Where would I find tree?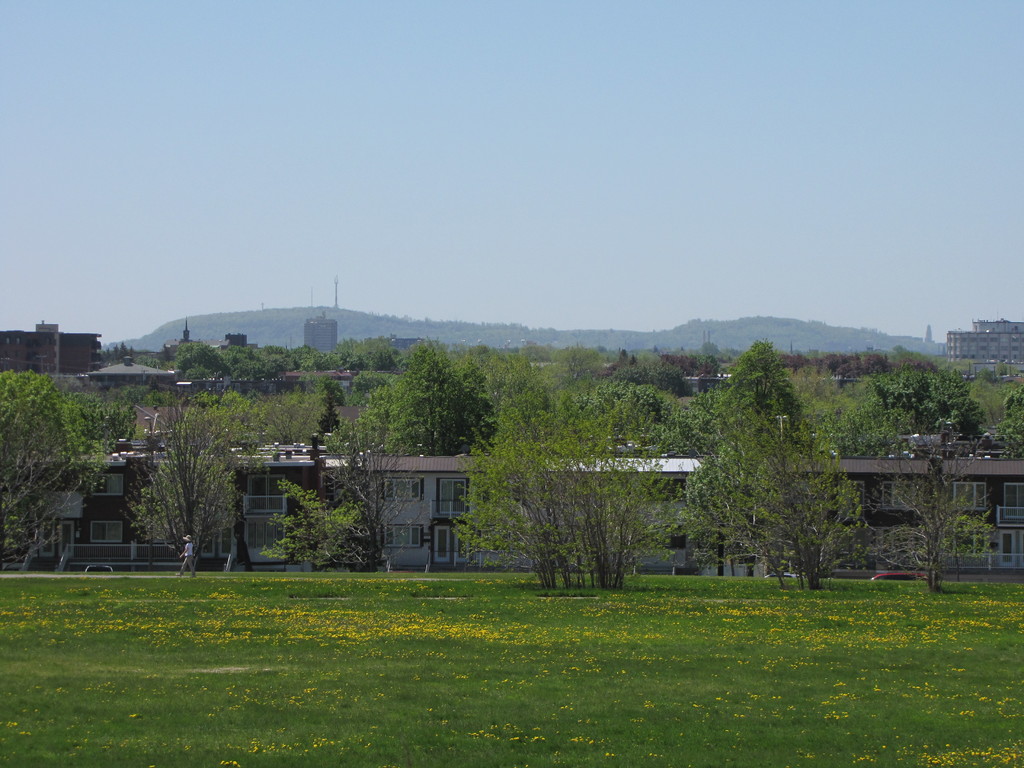
At crop(695, 413, 863, 591).
